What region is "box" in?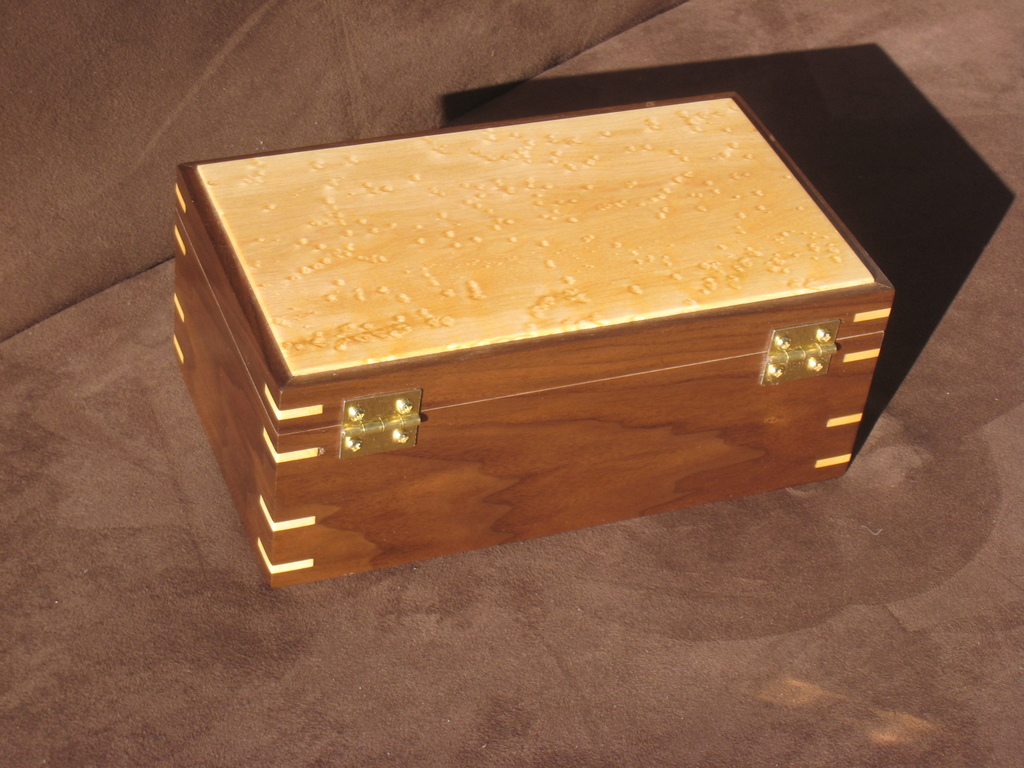
Rect(170, 92, 894, 587).
